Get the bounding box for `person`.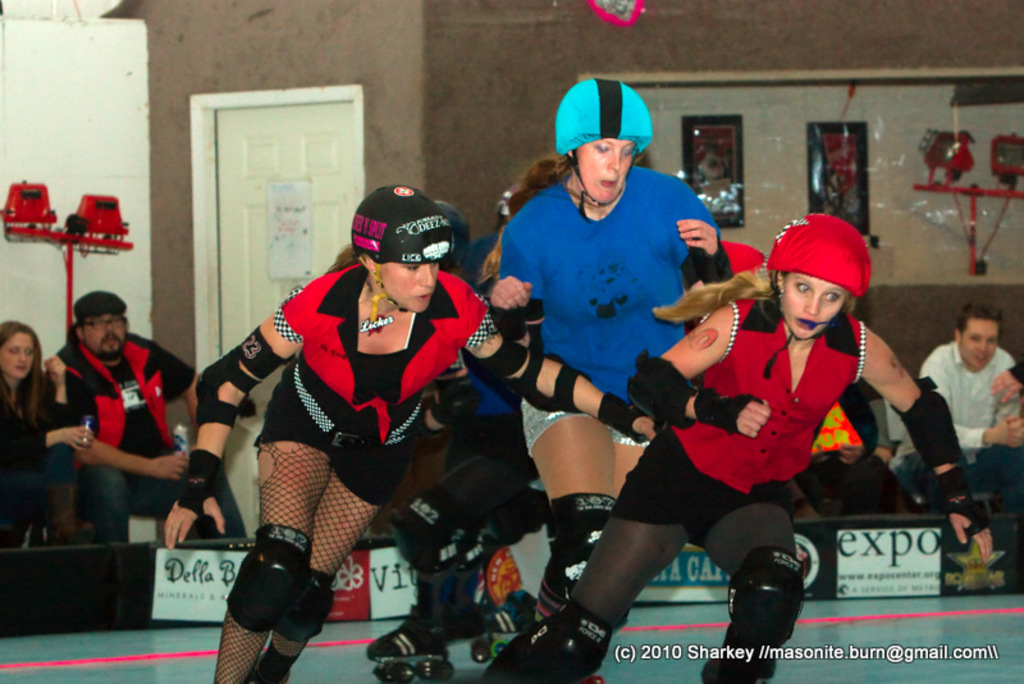
673,210,902,637.
